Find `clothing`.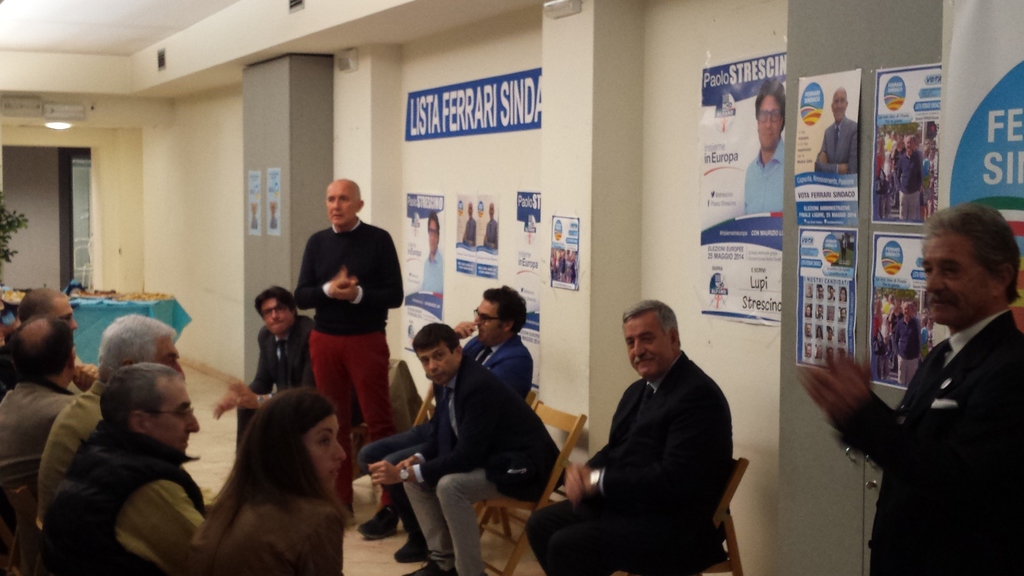
bbox(746, 138, 785, 220).
